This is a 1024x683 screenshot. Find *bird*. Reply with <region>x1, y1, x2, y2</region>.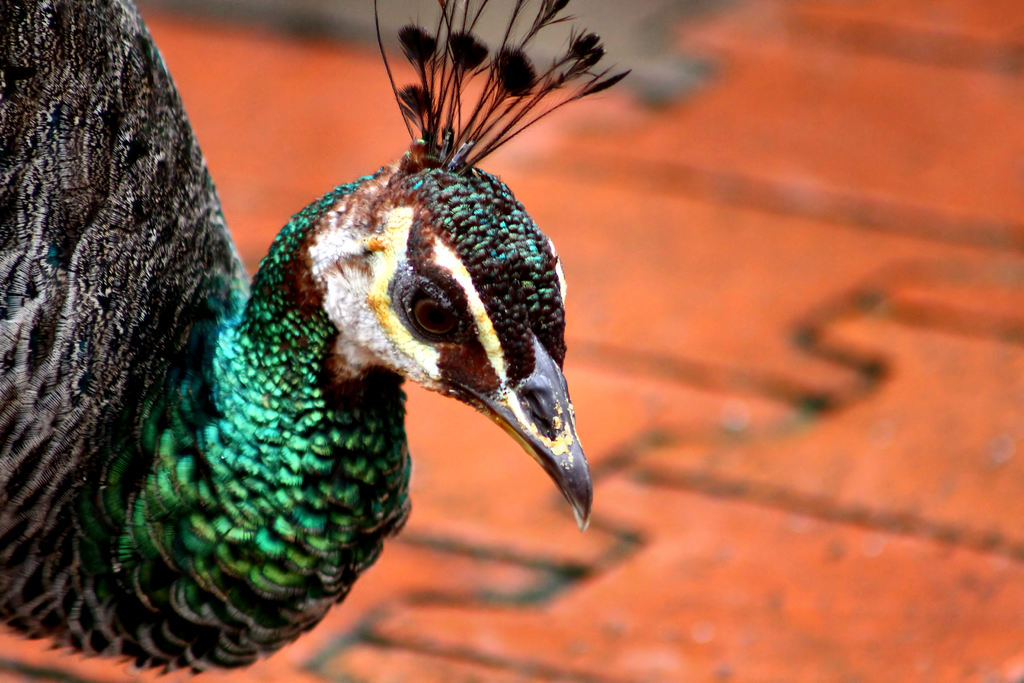
<region>19, 32, 633, 666</region>.
